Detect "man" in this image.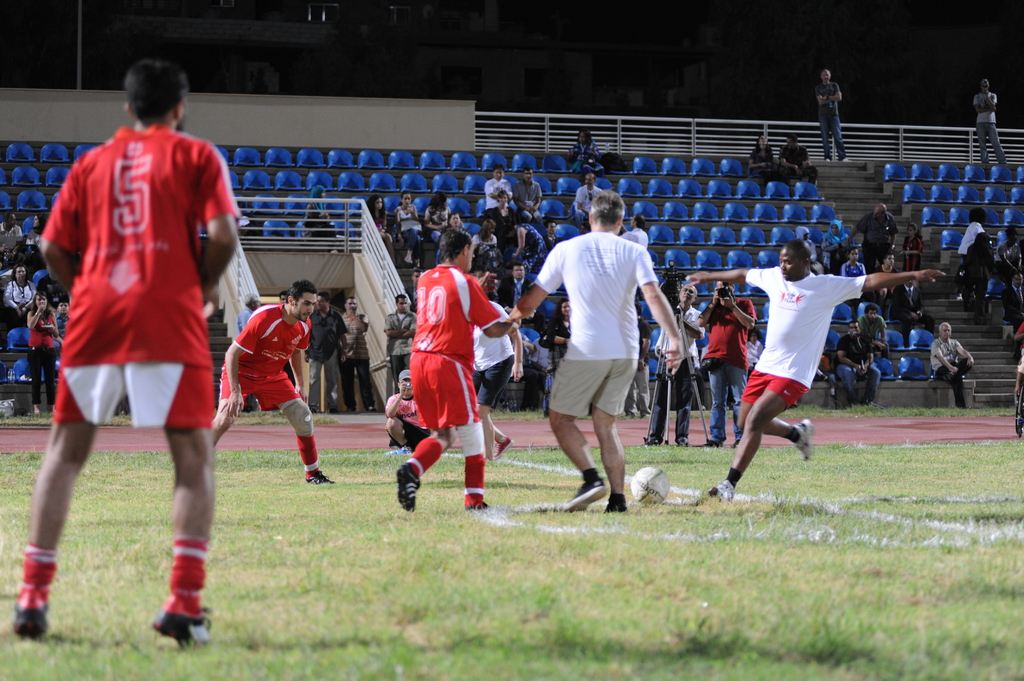
Detection: region(389, 292, 414, 390).
